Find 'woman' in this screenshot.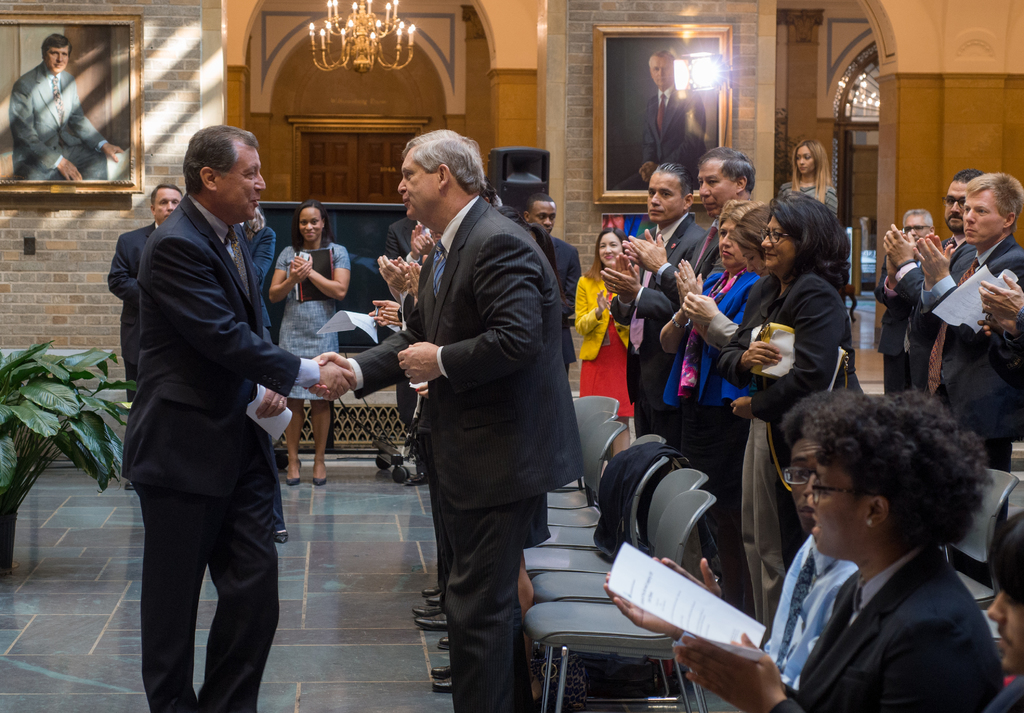
The bounding box for 'woman' is rect(685, 200, 778, 604).
